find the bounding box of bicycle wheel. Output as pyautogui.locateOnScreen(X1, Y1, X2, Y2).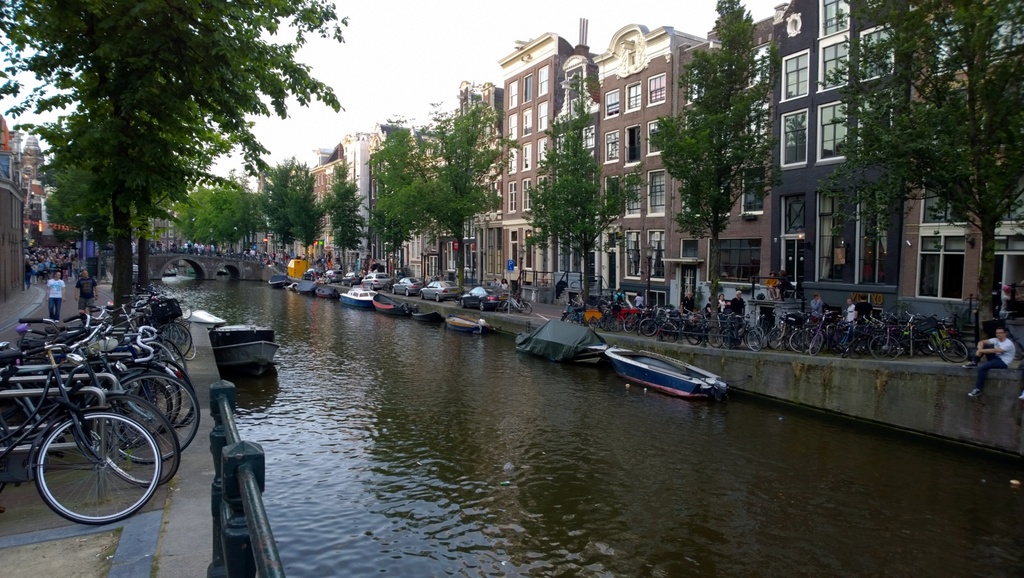
pyautogui.locateOnScreen(169, 326, 197, 363).
